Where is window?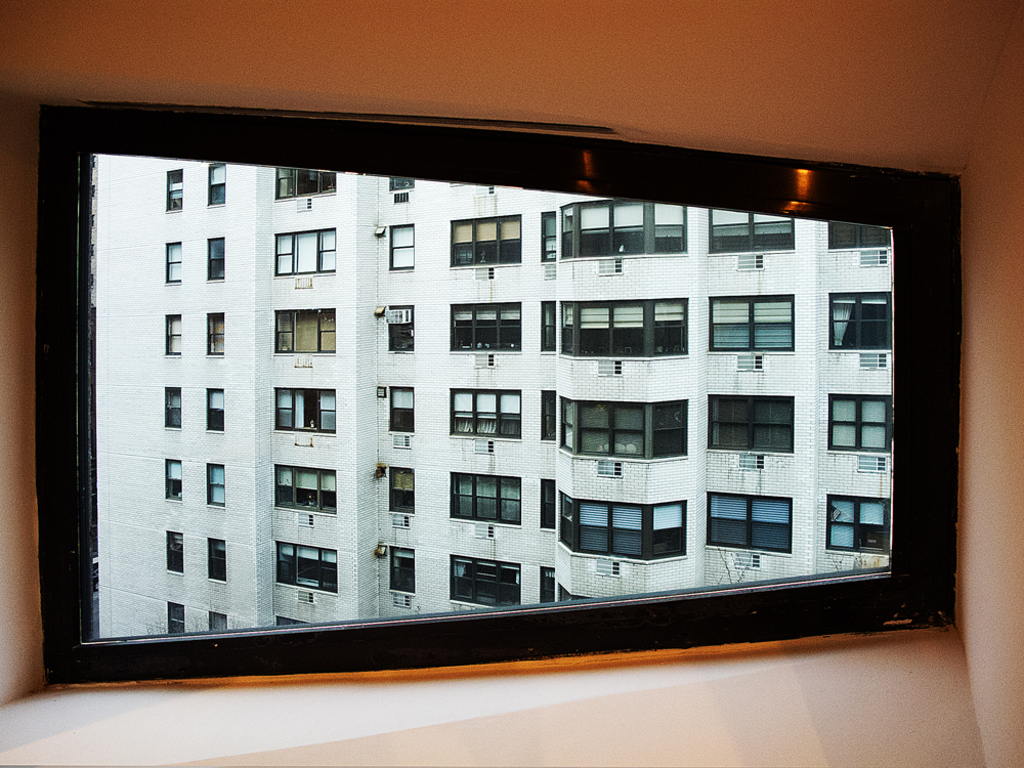
(x1=699, y1=490, x2=792, y2=556).
